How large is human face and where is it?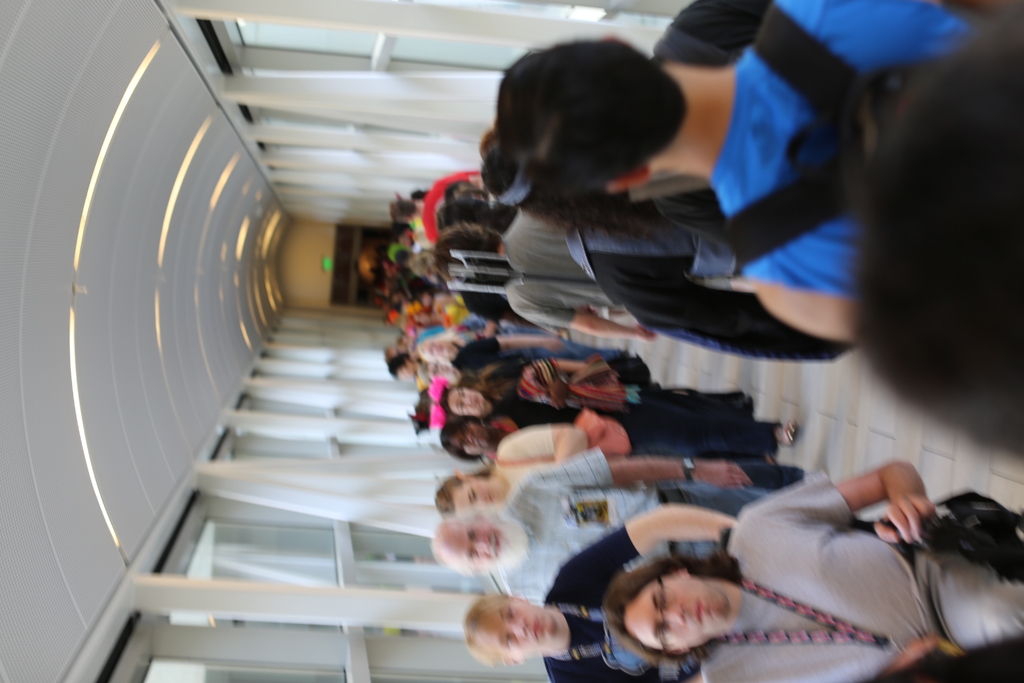
Bounding box: <box>445,520,504,567</box>.
